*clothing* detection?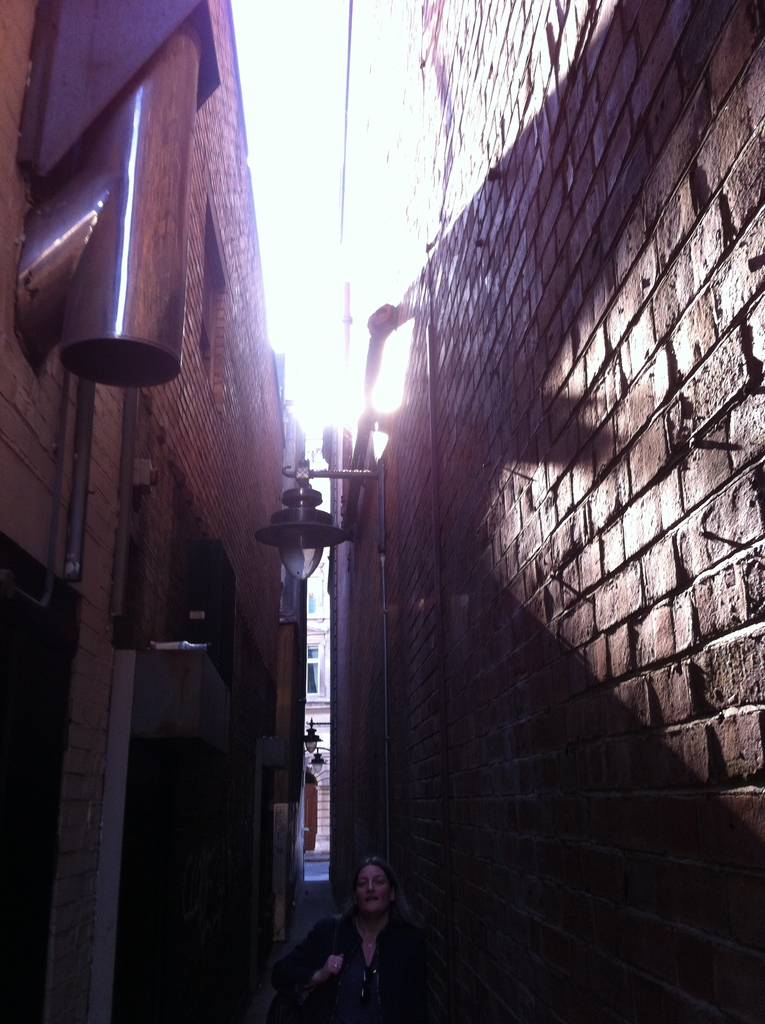
(291,882,425,1009)
